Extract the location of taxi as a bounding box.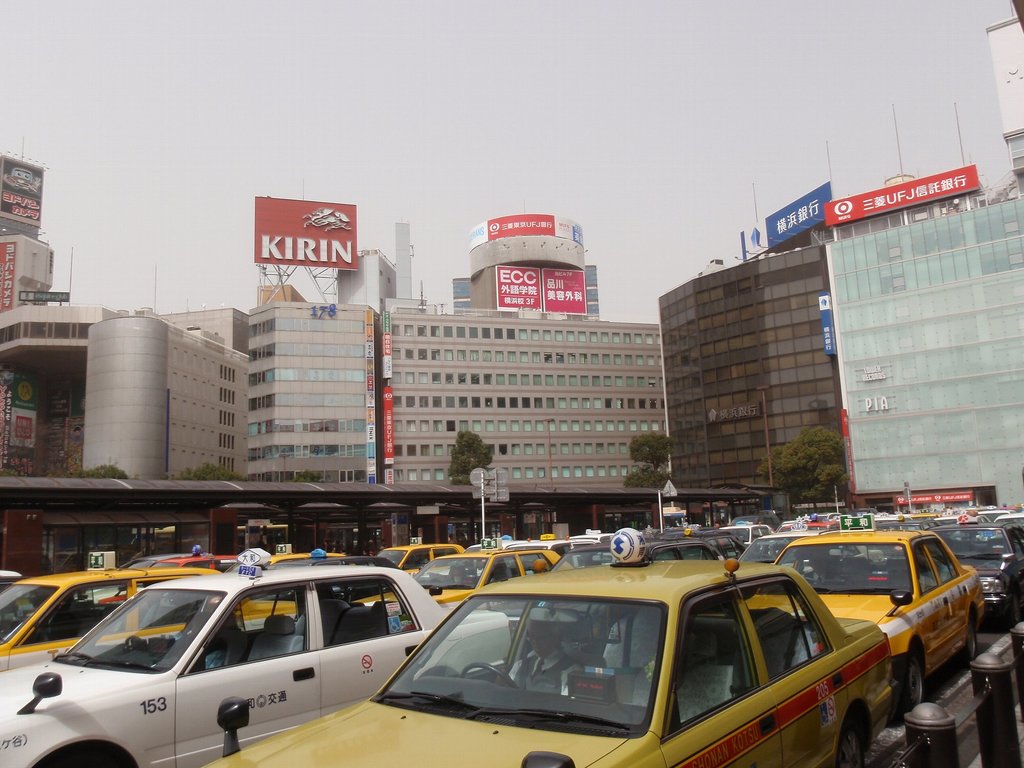
x1=924 y1=509 x2=1022 y2=618.
